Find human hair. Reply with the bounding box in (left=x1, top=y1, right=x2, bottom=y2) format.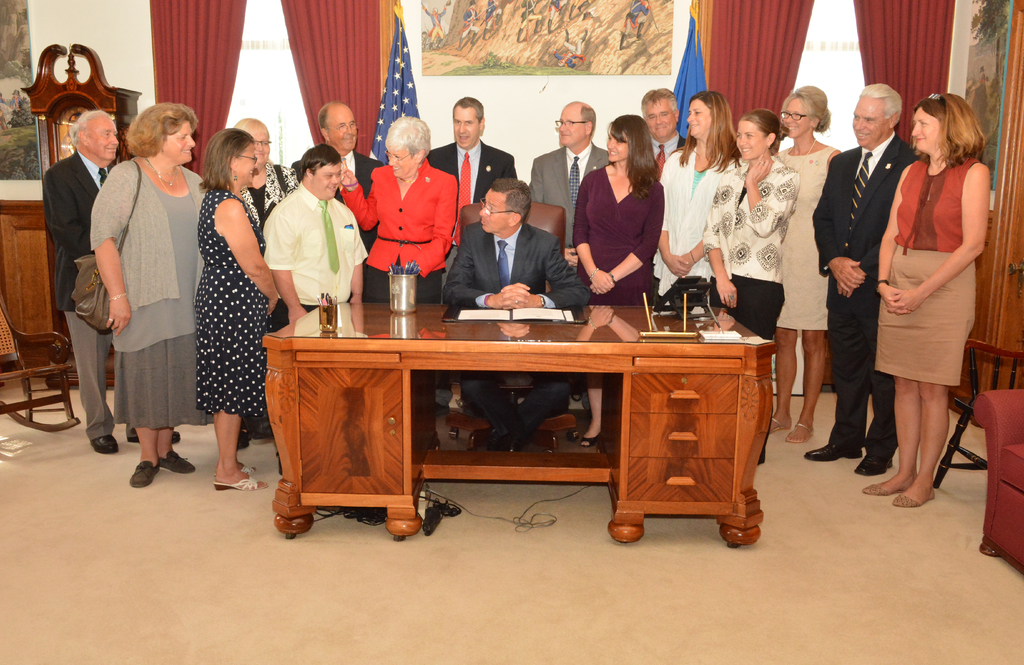
(left=736, top=109, right=781, bottom=157).
